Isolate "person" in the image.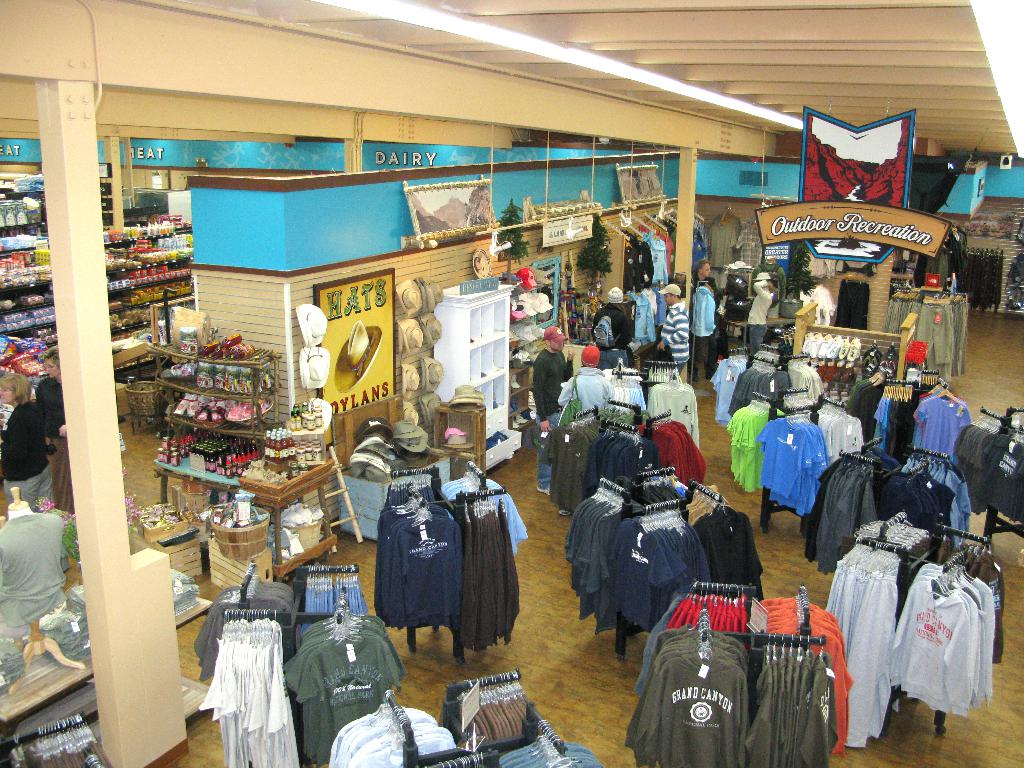
Isolated region: x1=0, y1=373, x2=70, y2=514.
